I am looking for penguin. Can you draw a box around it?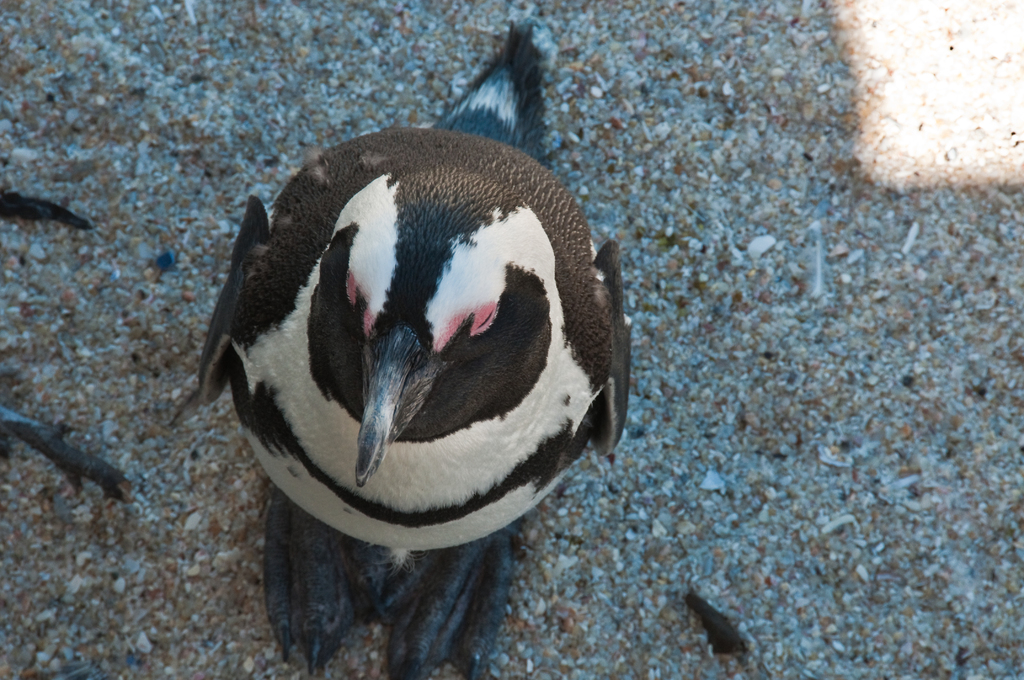
Sure, the bounding box is rect(193, 39, 641, 632).
